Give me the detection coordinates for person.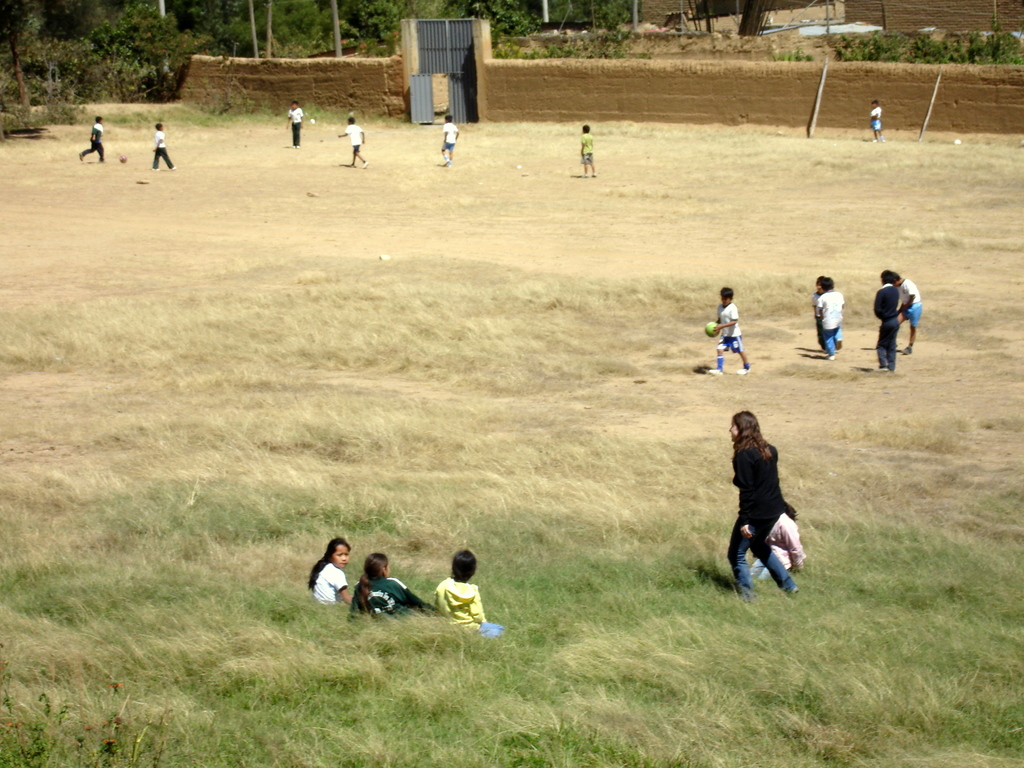
{"x1": 445, "y1": 117, "x2": 458, "y2": 168}.
